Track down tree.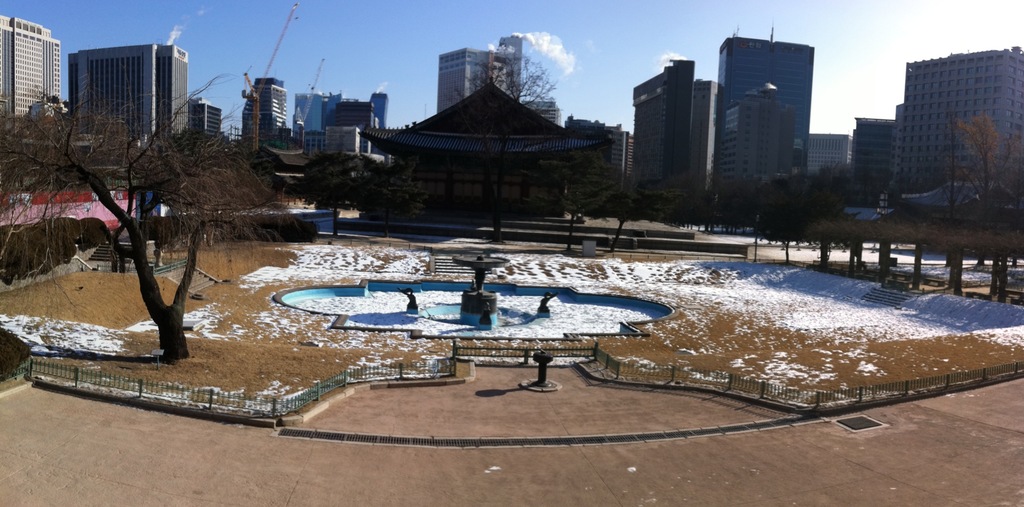
Tracked to bbox(525, 141, 622, 253).
